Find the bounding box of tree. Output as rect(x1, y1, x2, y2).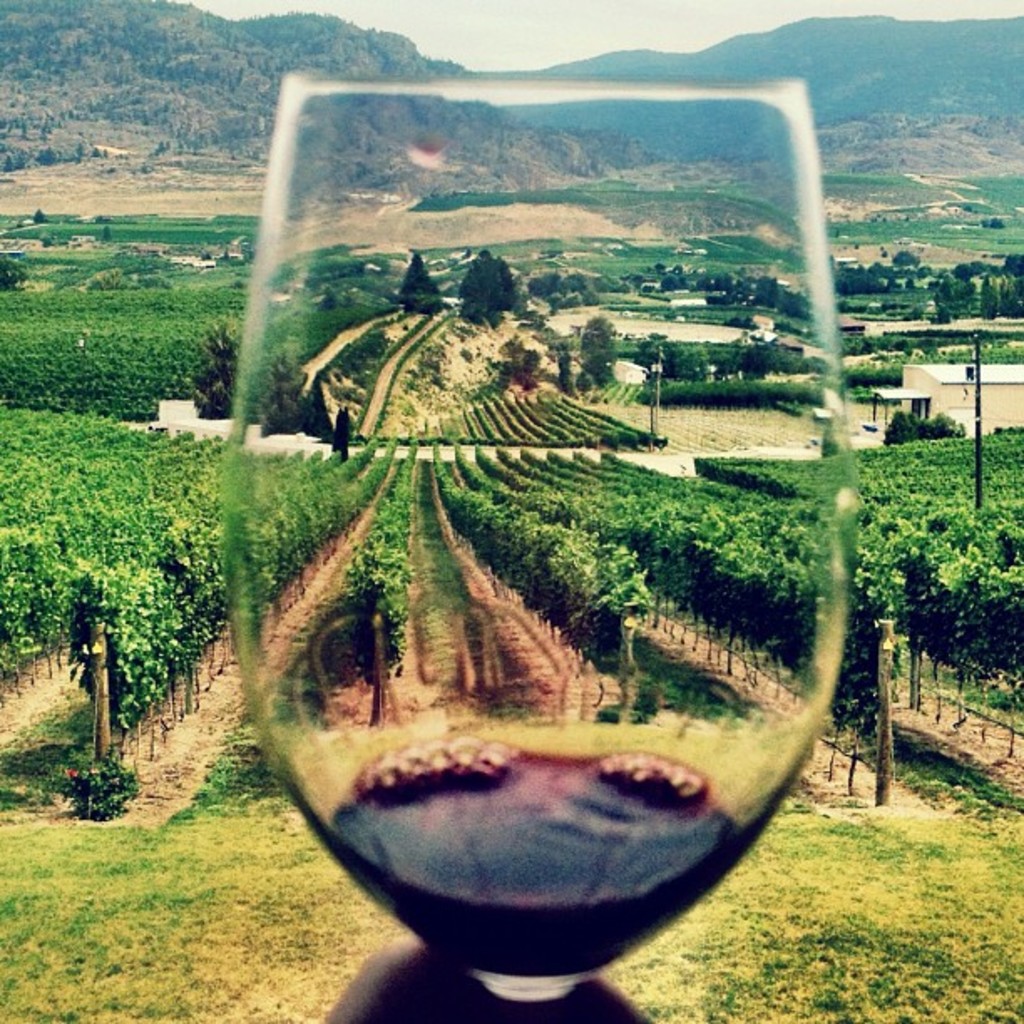
rect(875, 403, 965, 453).
